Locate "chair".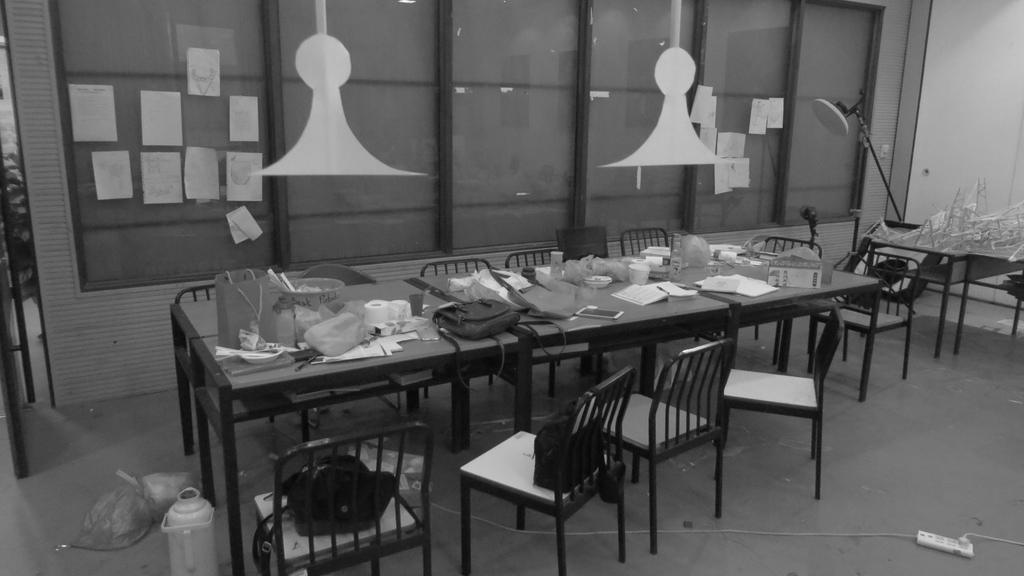
Bounding box: detection(588, 335, 735, 552).
